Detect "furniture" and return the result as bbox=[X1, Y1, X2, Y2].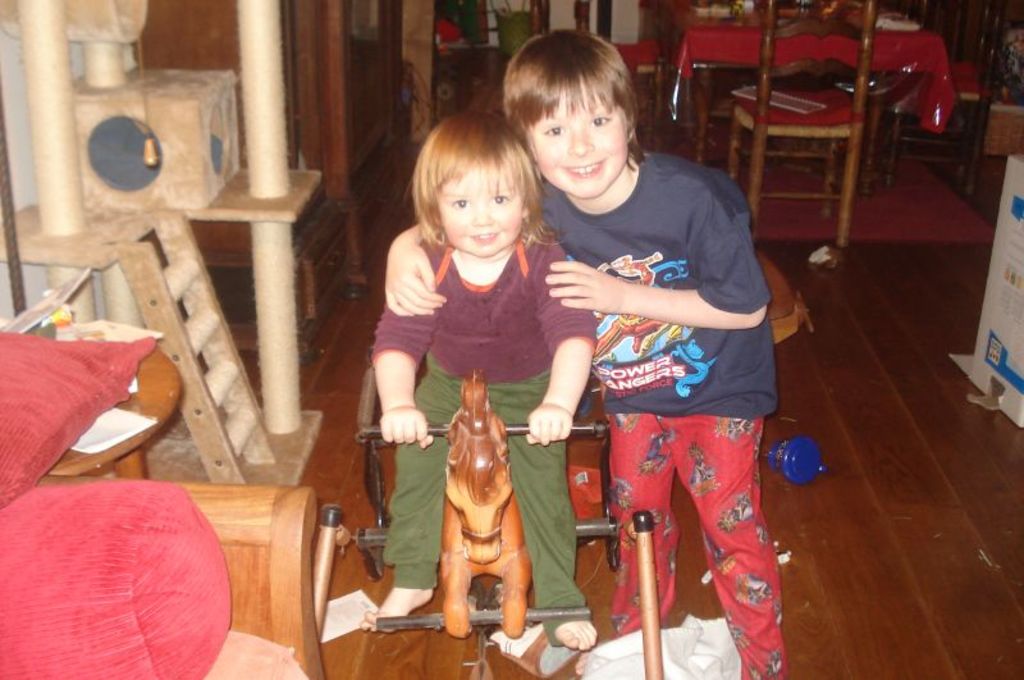
bbox=[50, 344, 180, 479].
